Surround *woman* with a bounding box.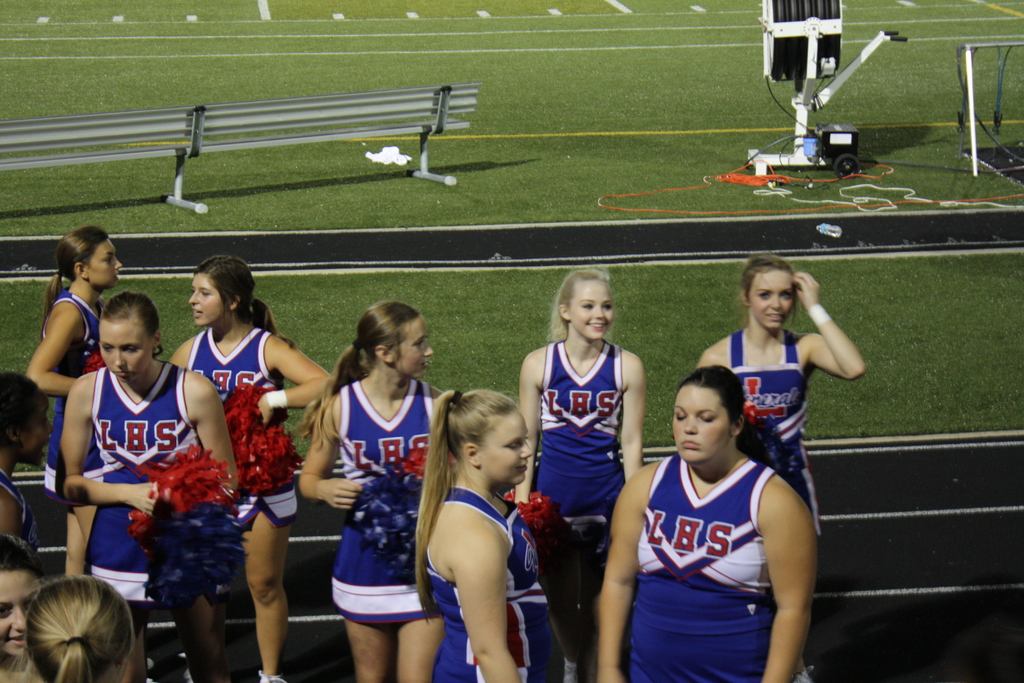
411 384 568 682.
